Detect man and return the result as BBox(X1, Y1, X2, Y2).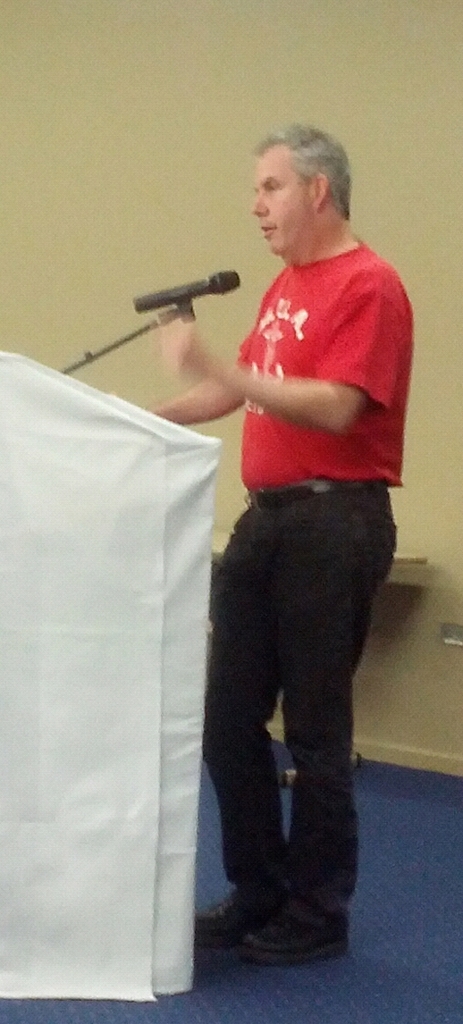
BBox(139, 116, 420, 937).
